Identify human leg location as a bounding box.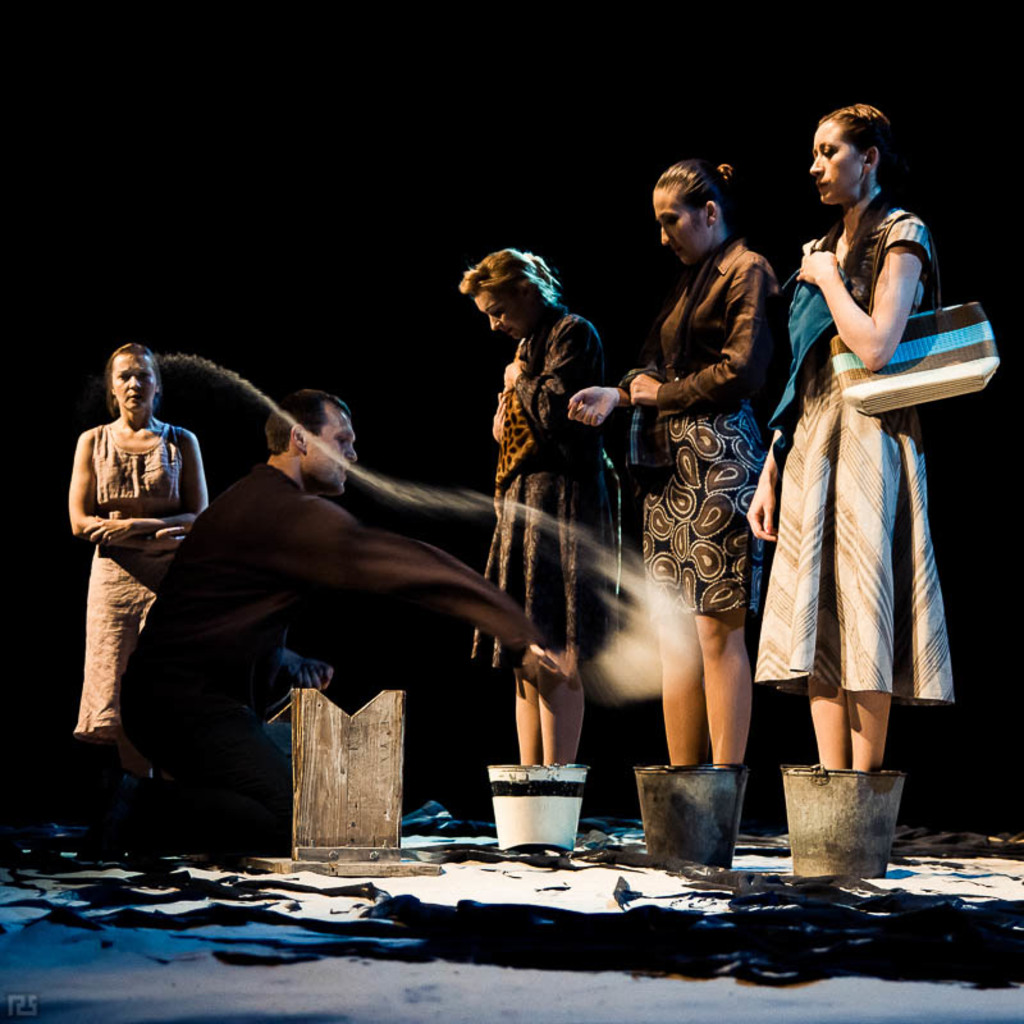
544/468/586/759.
